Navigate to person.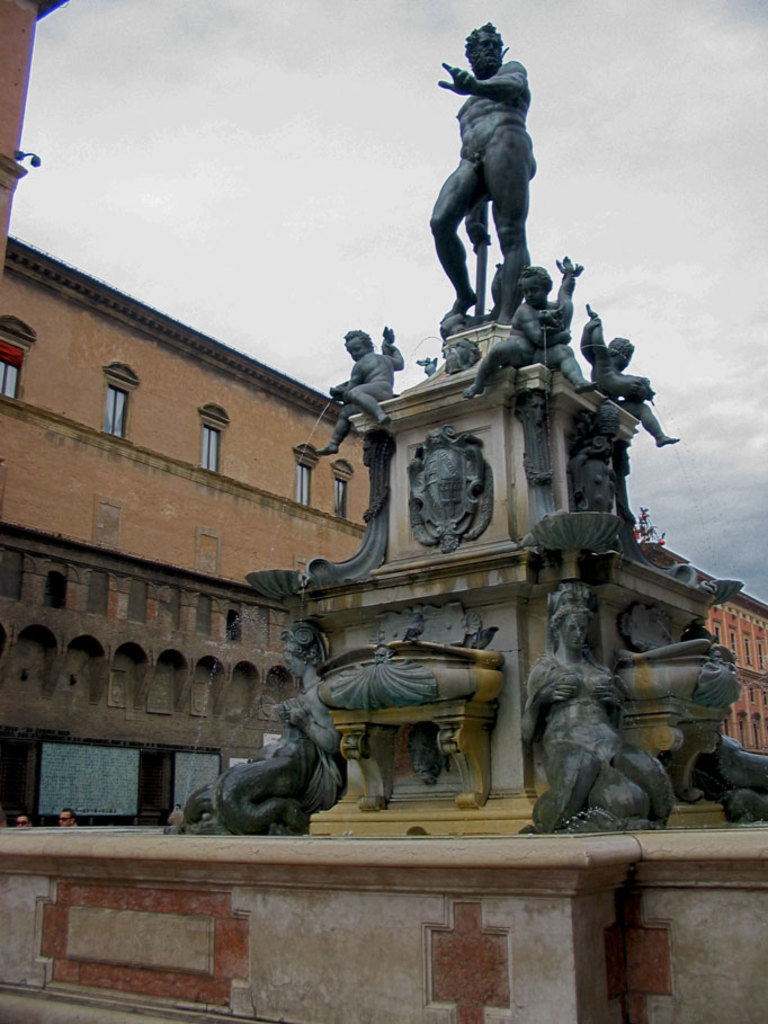
Navigation target: {"x1": 323, "y1": 323, "x2": 398, "y2": 457}.
